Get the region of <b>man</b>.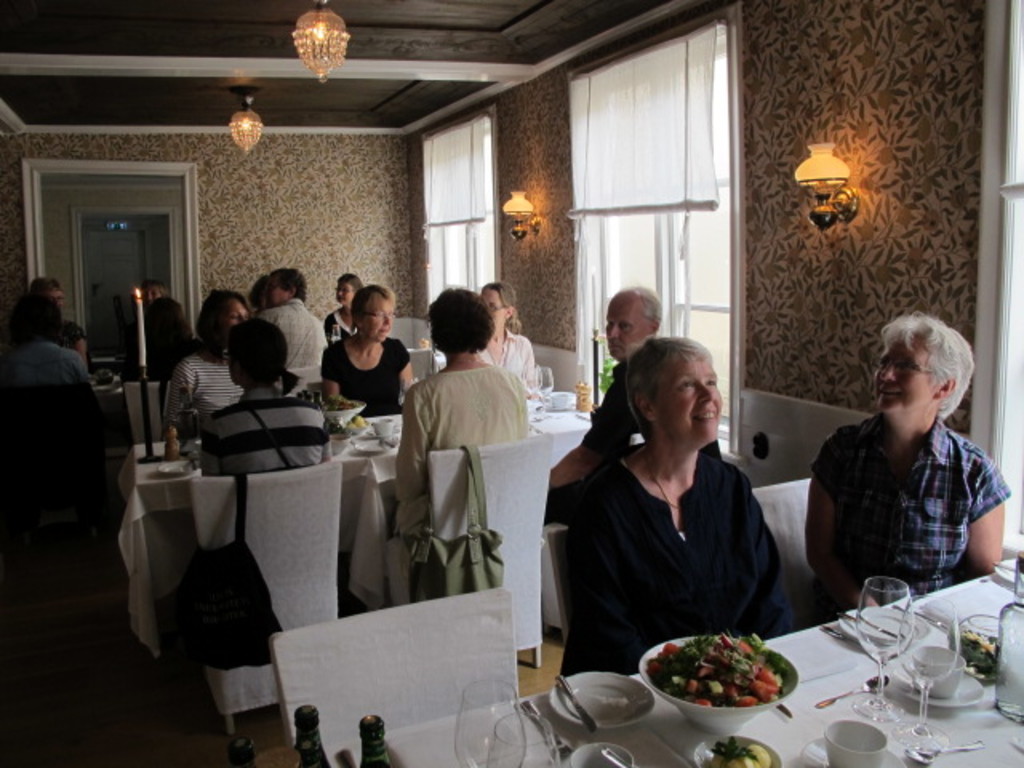
locate(254, 269, 330, 370).
